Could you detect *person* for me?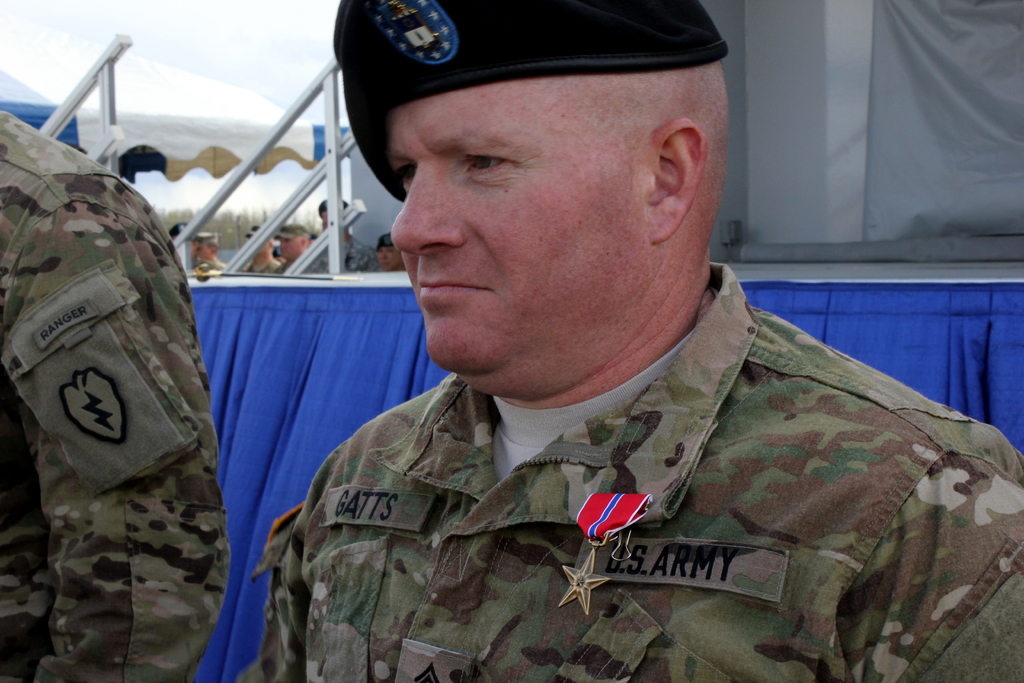
Detection result: <box>237,224,282,273</box>.
